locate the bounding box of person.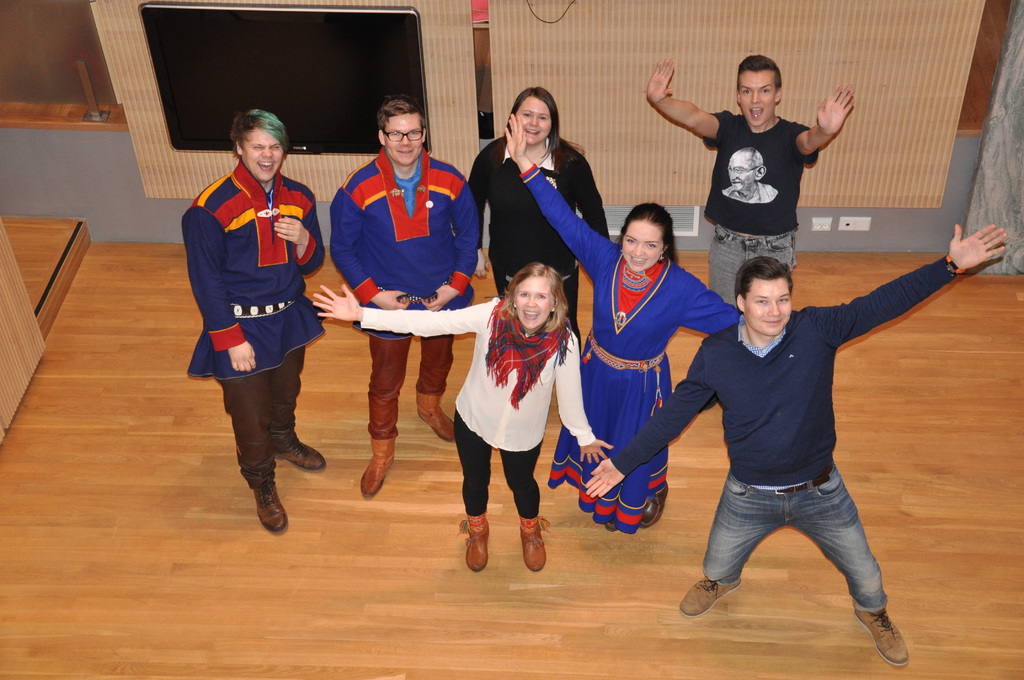
Bounding box: <box>467,85,603,335</box>.
